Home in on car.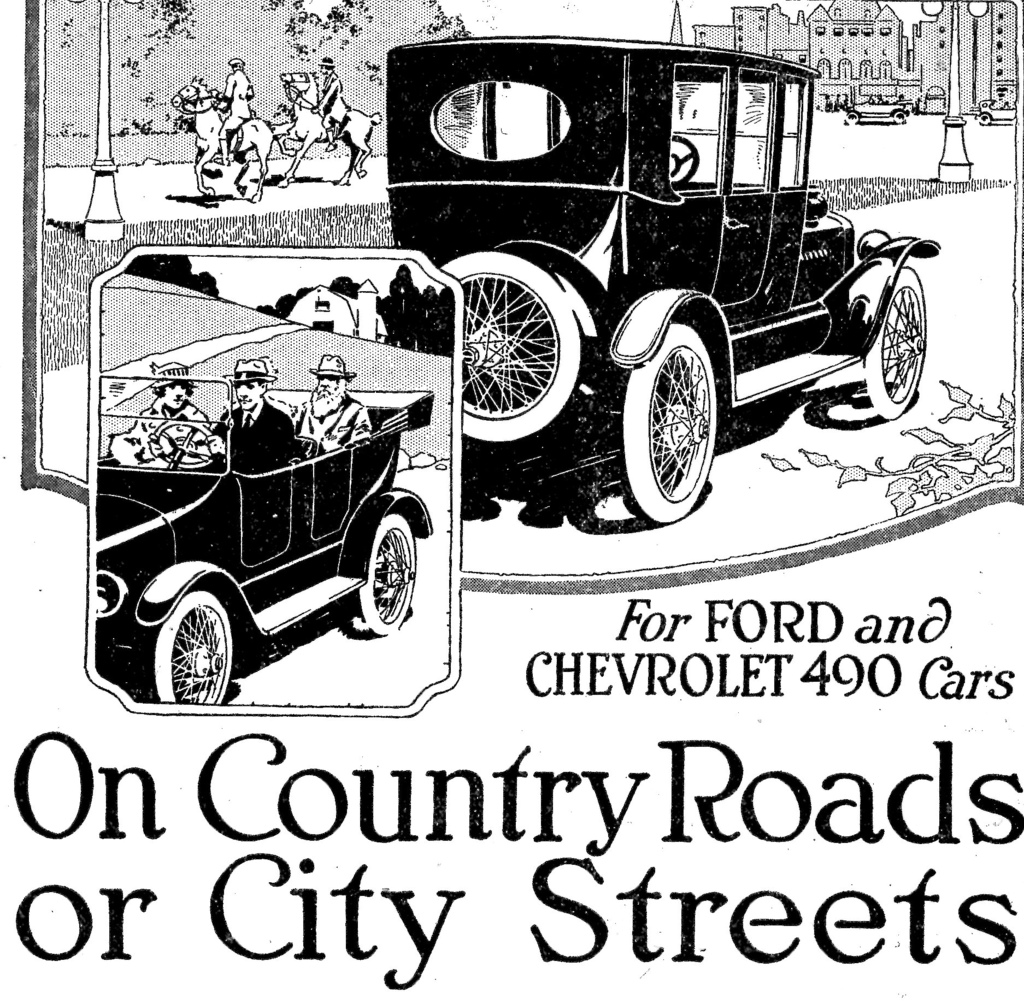
Homed in at detection(97, 367, 438, 705).
